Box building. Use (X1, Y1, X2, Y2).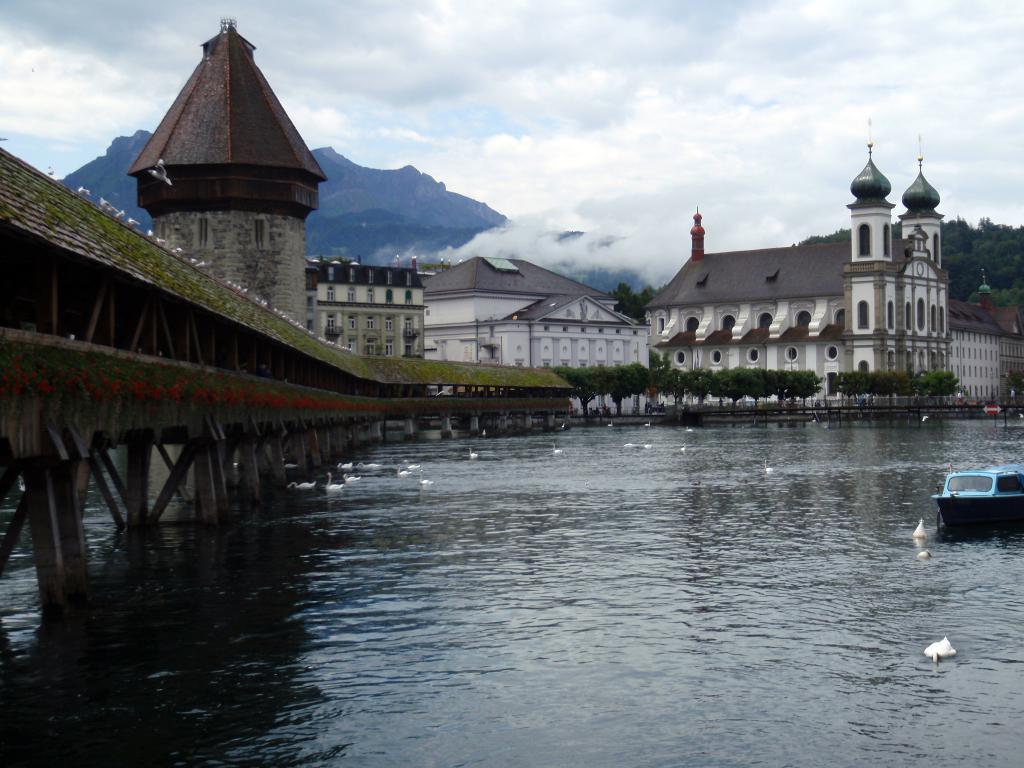
(304, 259, 431, 355).
